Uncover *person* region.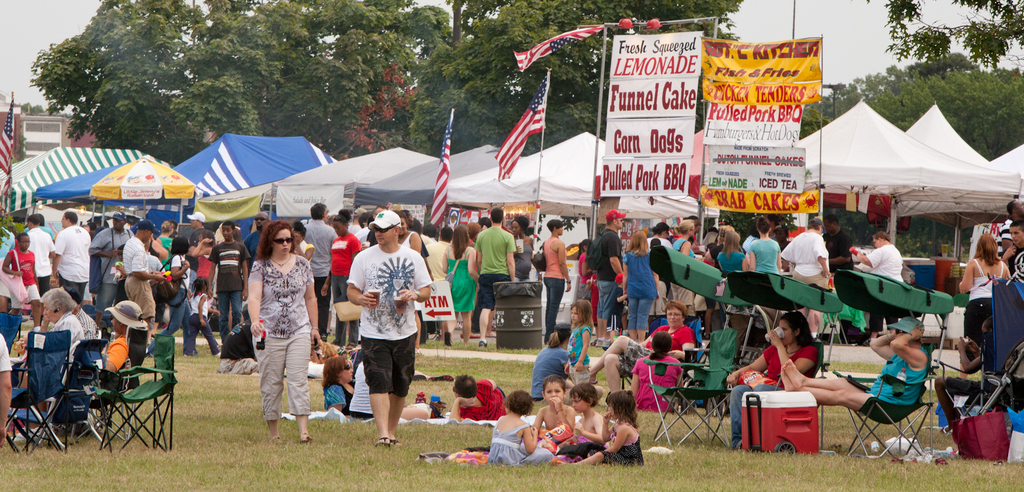
Uncovered: (778, 212, 828, 335).
